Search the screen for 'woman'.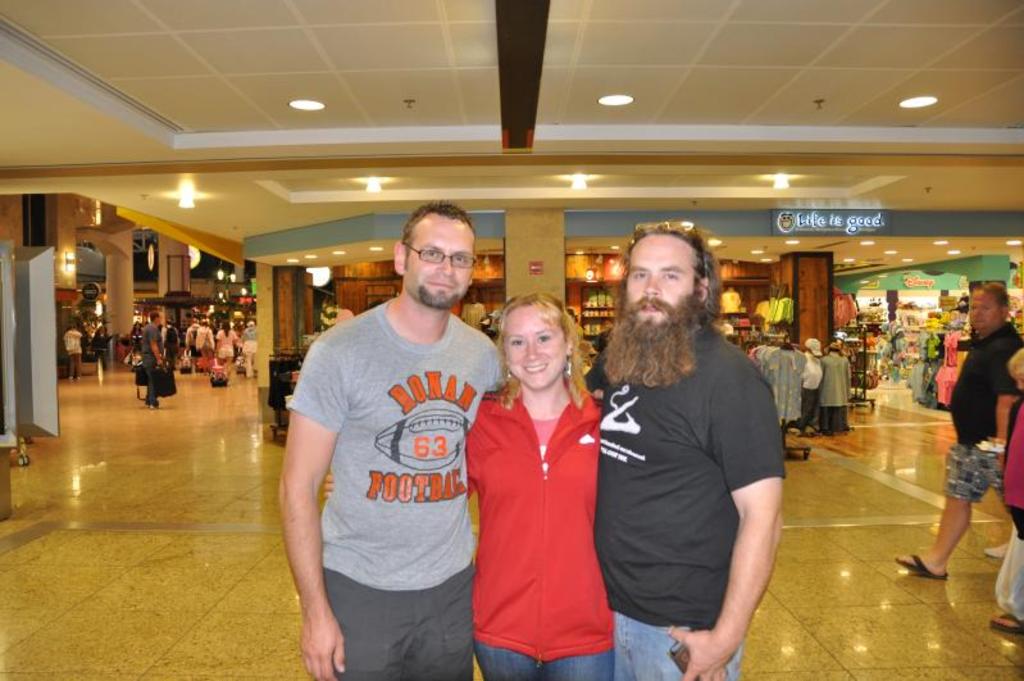
Found at <bbox>217, 318, 242, 381</bbox>.
